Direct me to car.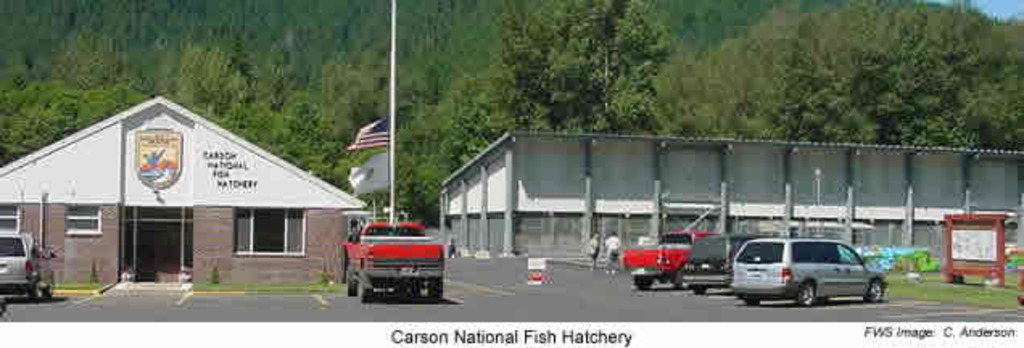
Direction: 728, 237, 889, 308.
